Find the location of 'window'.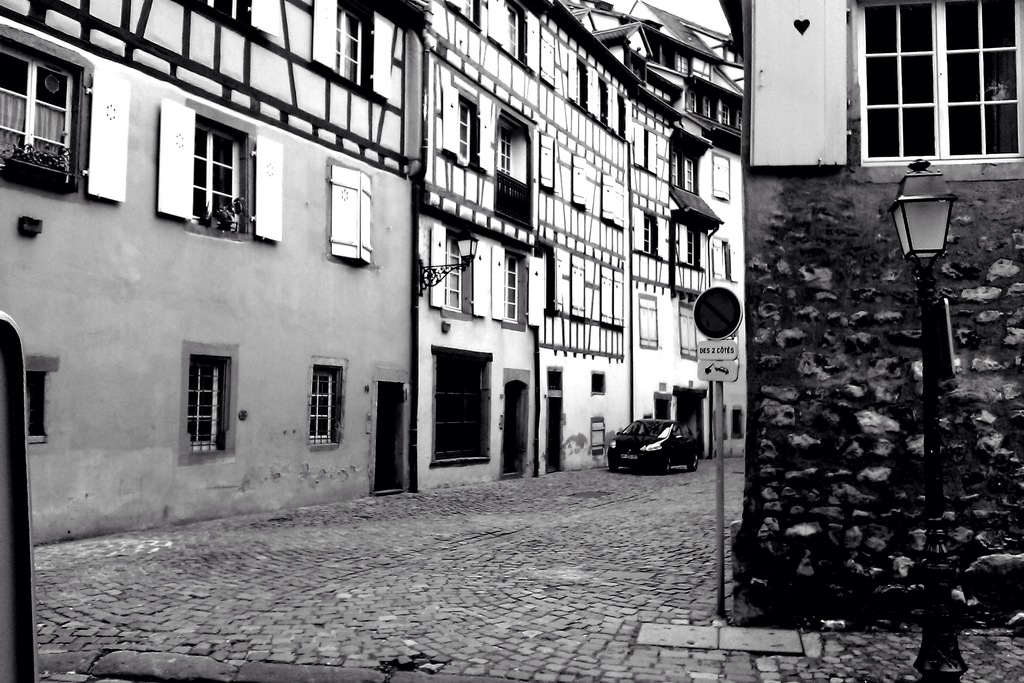
Location: (566,153,590,213).
